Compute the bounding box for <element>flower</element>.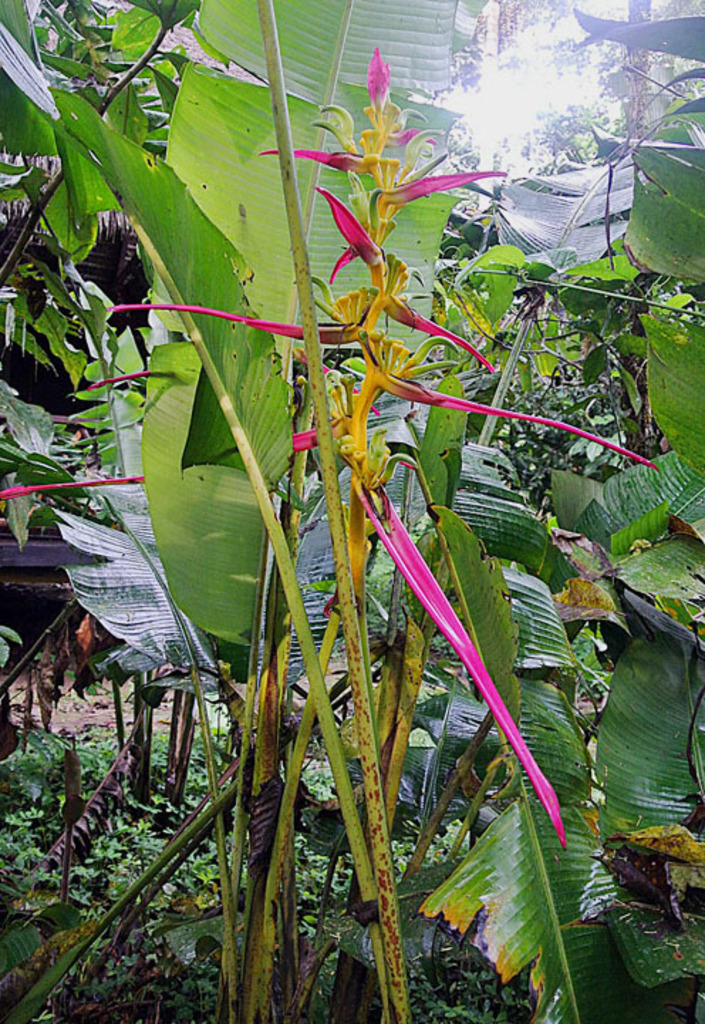
x1=318, y1=183, x2=391, y2=300.
